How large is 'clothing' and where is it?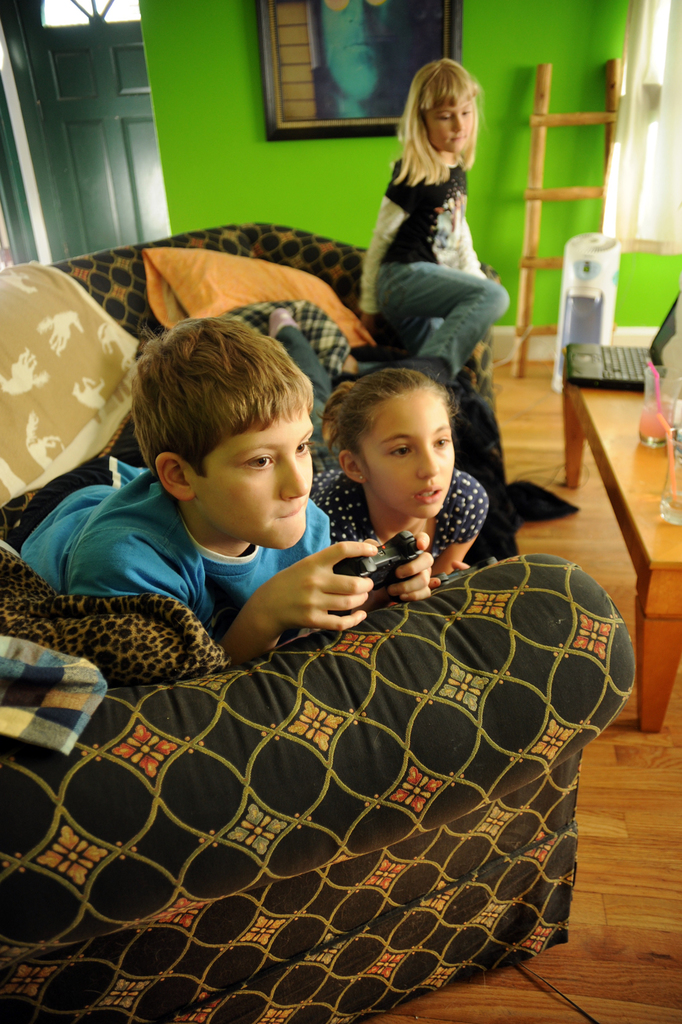
Bounding box: <bbox>350, 116, 513, 368</bbox>.
